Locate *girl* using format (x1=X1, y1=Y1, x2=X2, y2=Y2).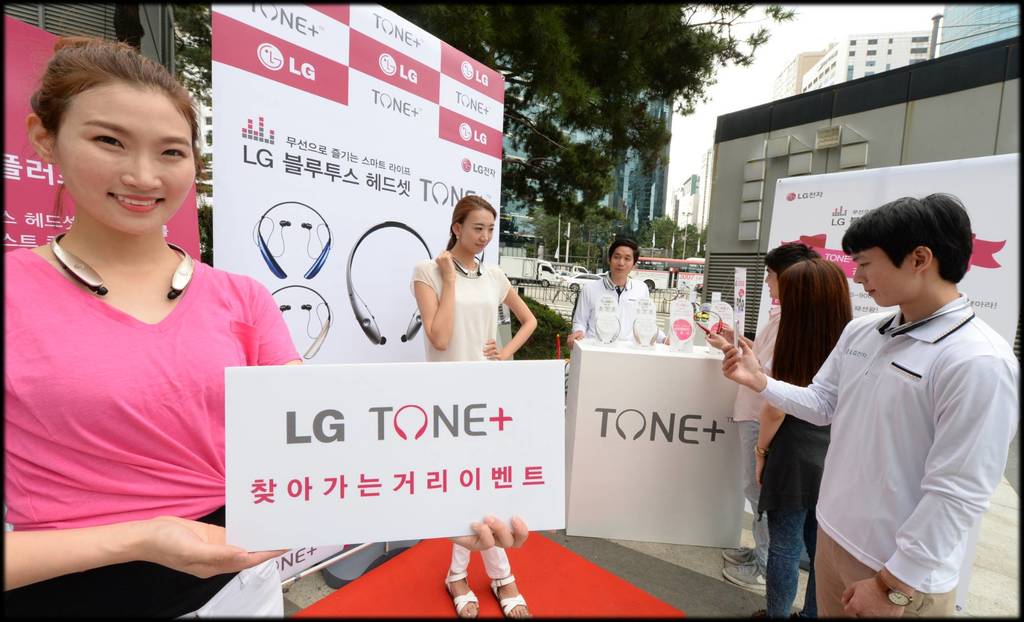
(x1=0, y1=32, x2=304, y2=618).
